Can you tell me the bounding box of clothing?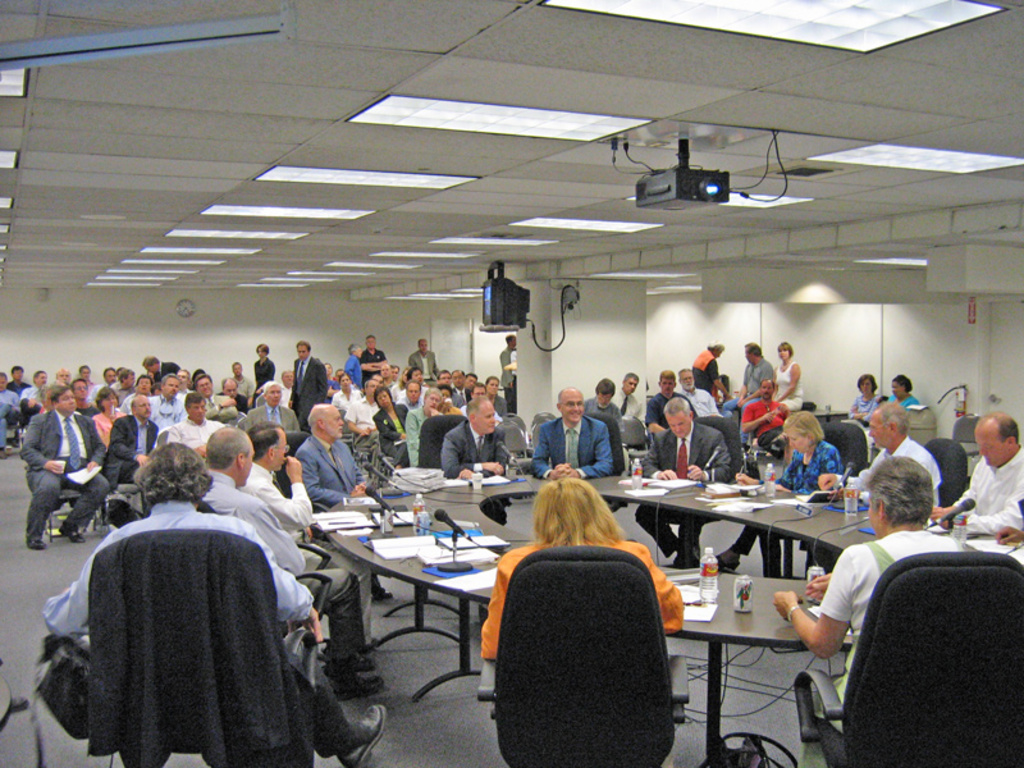
pyautogui.locateOnScreen(337, 381, 355, 424).
